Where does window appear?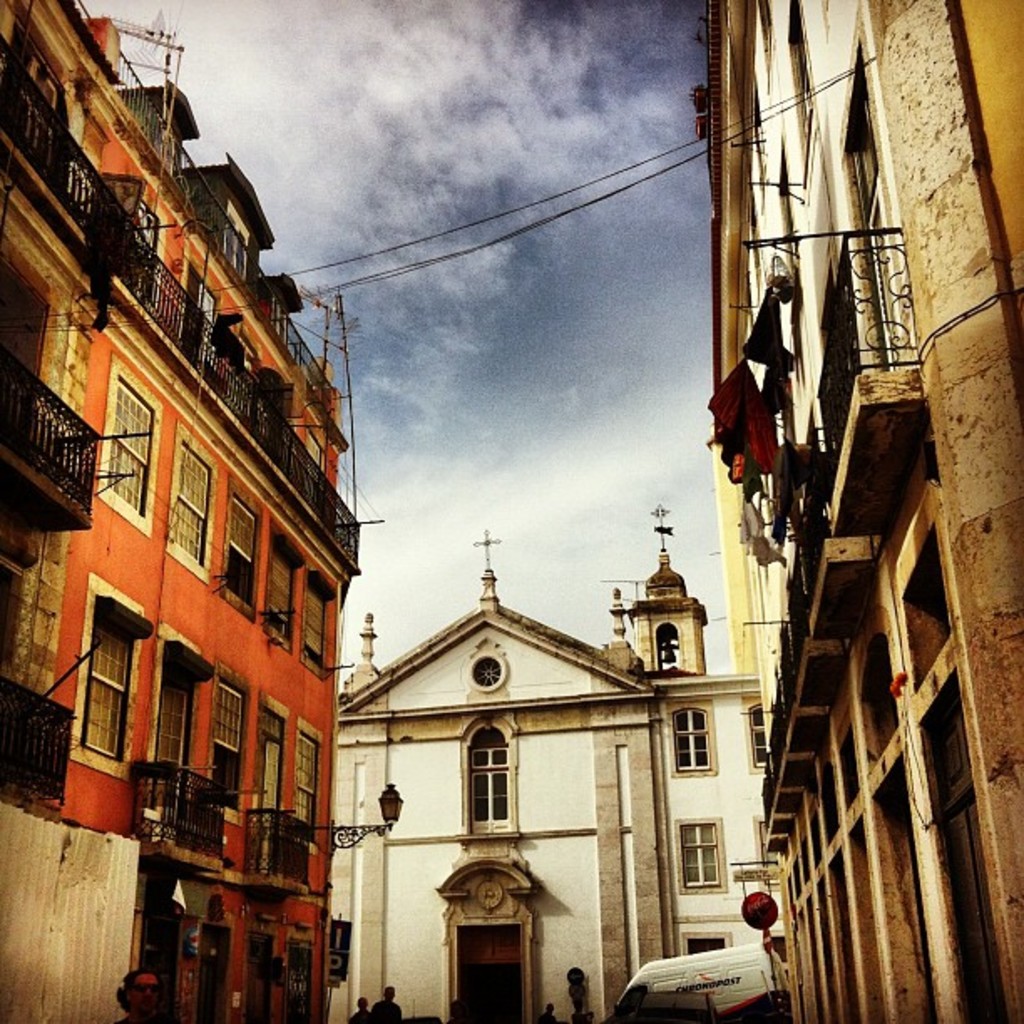
Appears at [465, 649, 507, 691].
